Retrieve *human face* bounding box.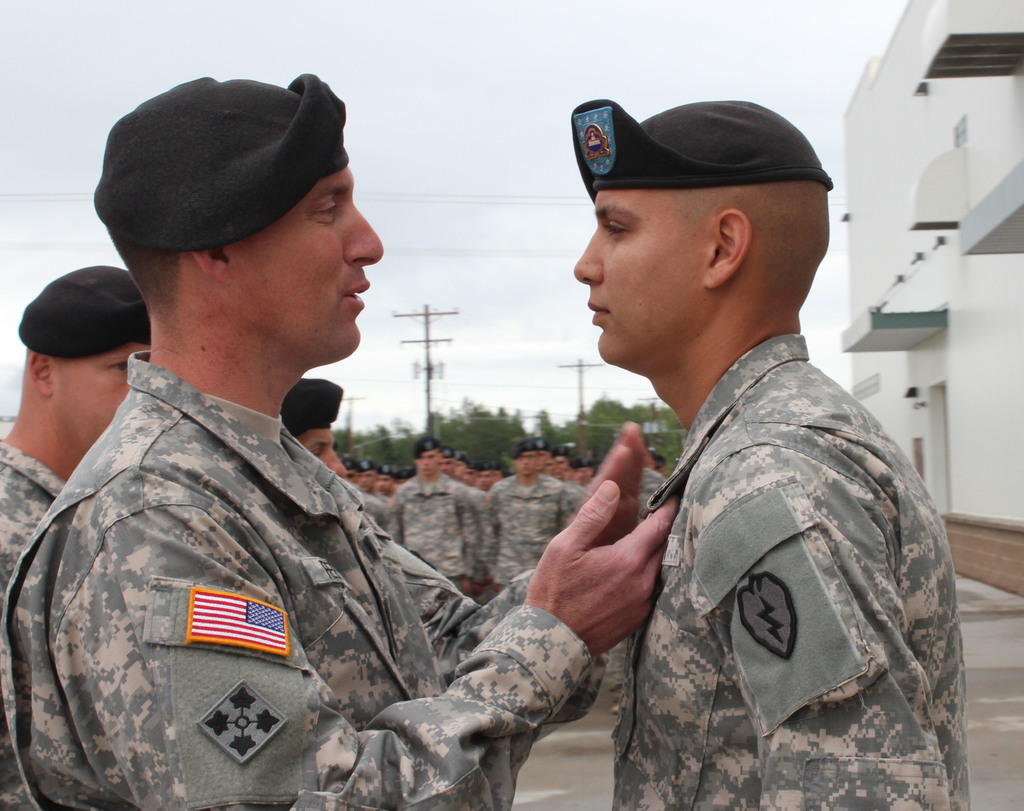
Bounding box: bbox=(578, 464, 593, 479).
